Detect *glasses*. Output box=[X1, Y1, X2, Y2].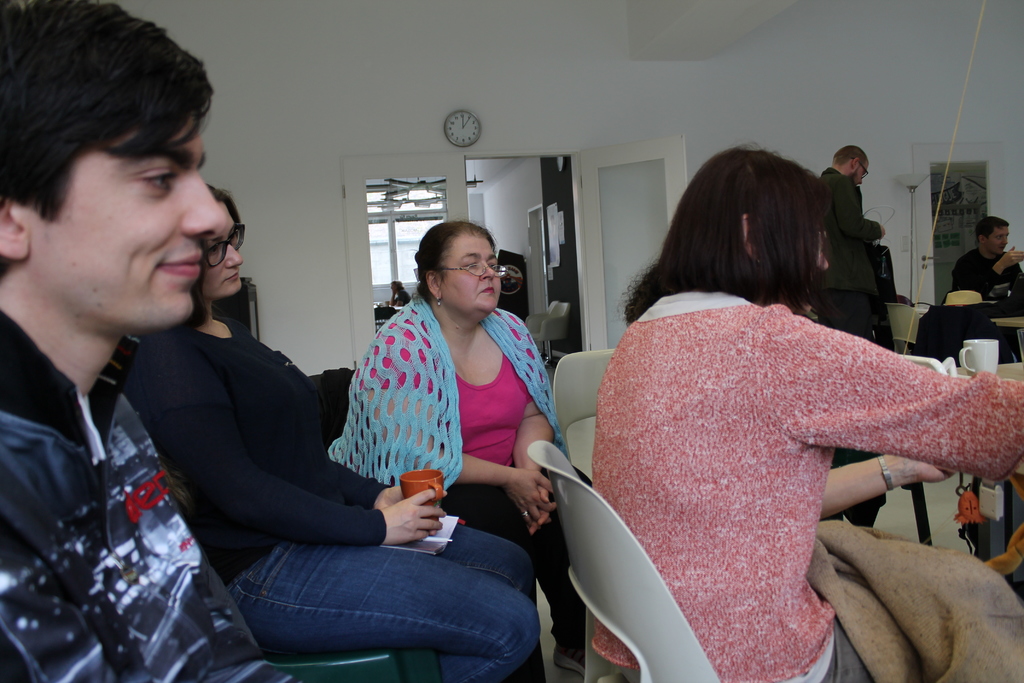
box=[860, 159, 869, 175].
